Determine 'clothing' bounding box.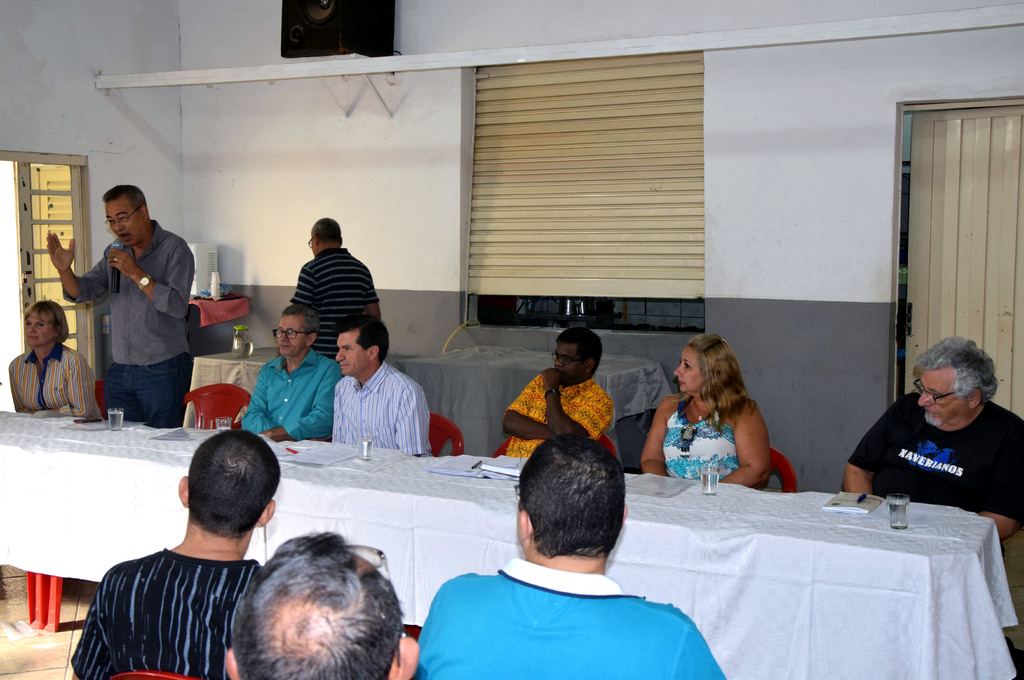
Determined: box(661, 391, 740, 482).
